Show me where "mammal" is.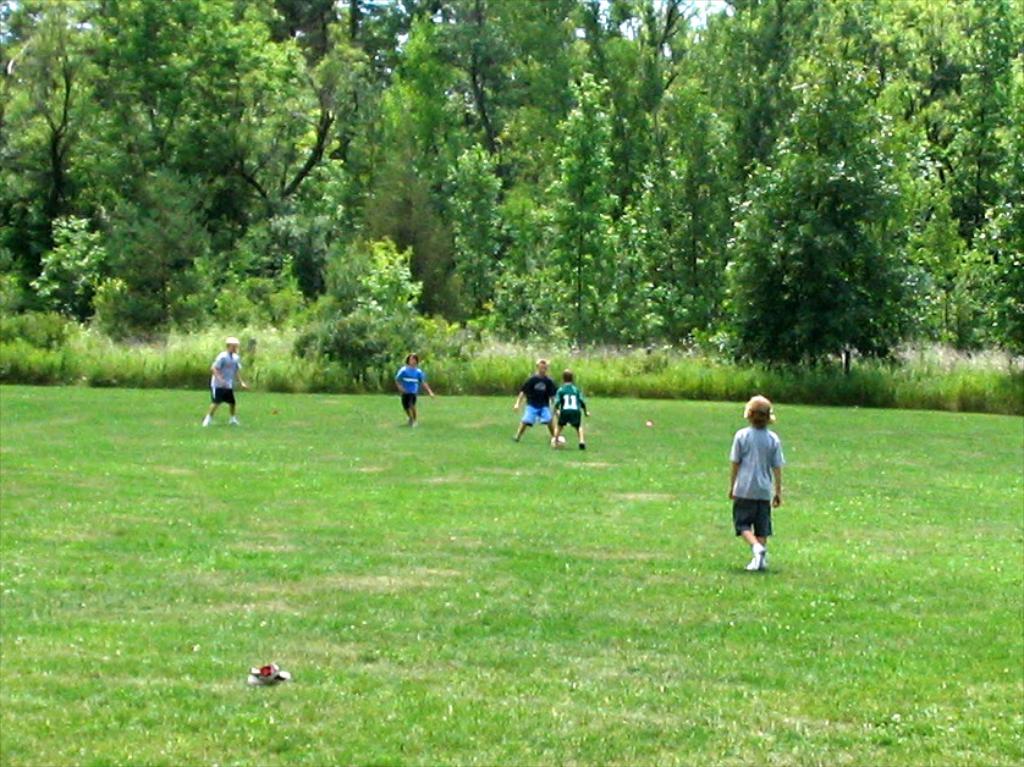
"mammal" is at (x1=395, y1=354, x2=434, y2=432).
